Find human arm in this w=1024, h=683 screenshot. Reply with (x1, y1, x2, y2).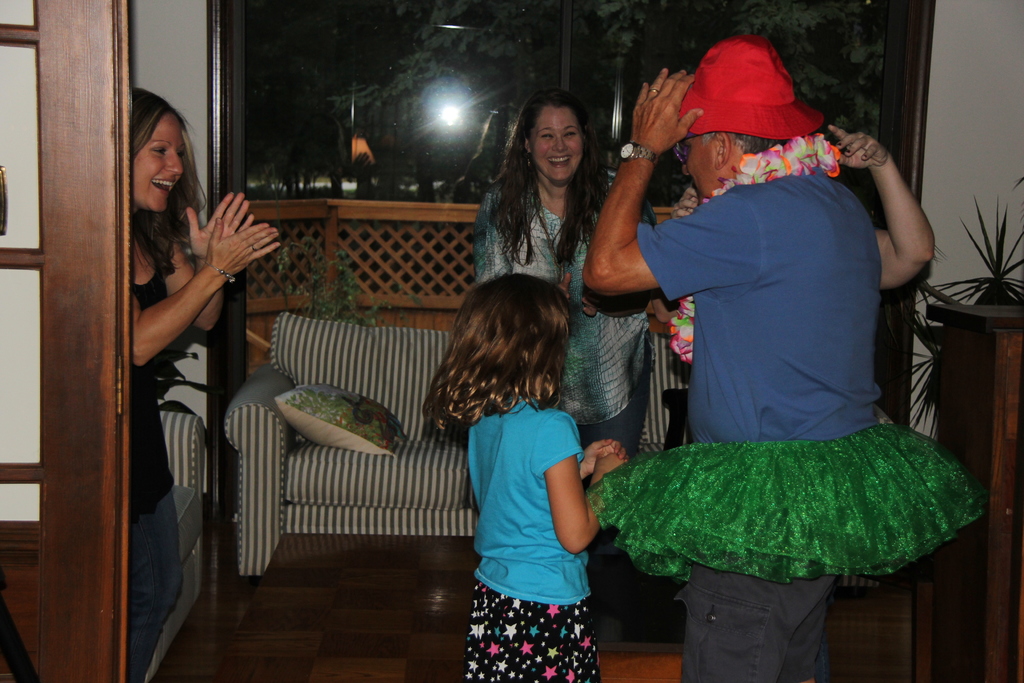
(556, 421, 634, 483).
